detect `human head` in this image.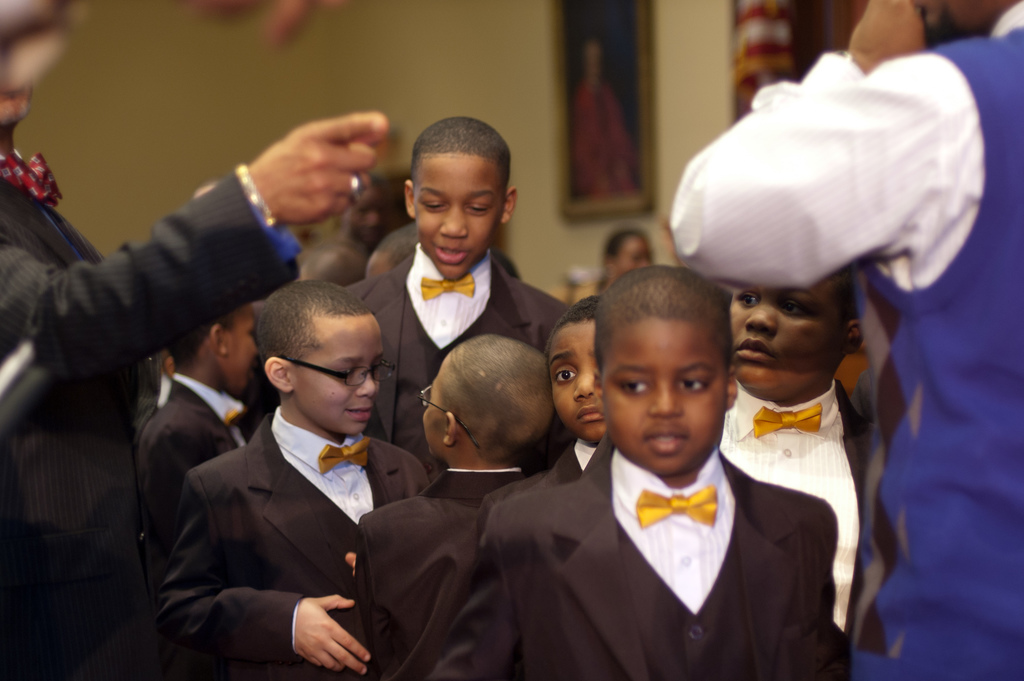
Detection: l=255, t=279, r=387, b=439.
